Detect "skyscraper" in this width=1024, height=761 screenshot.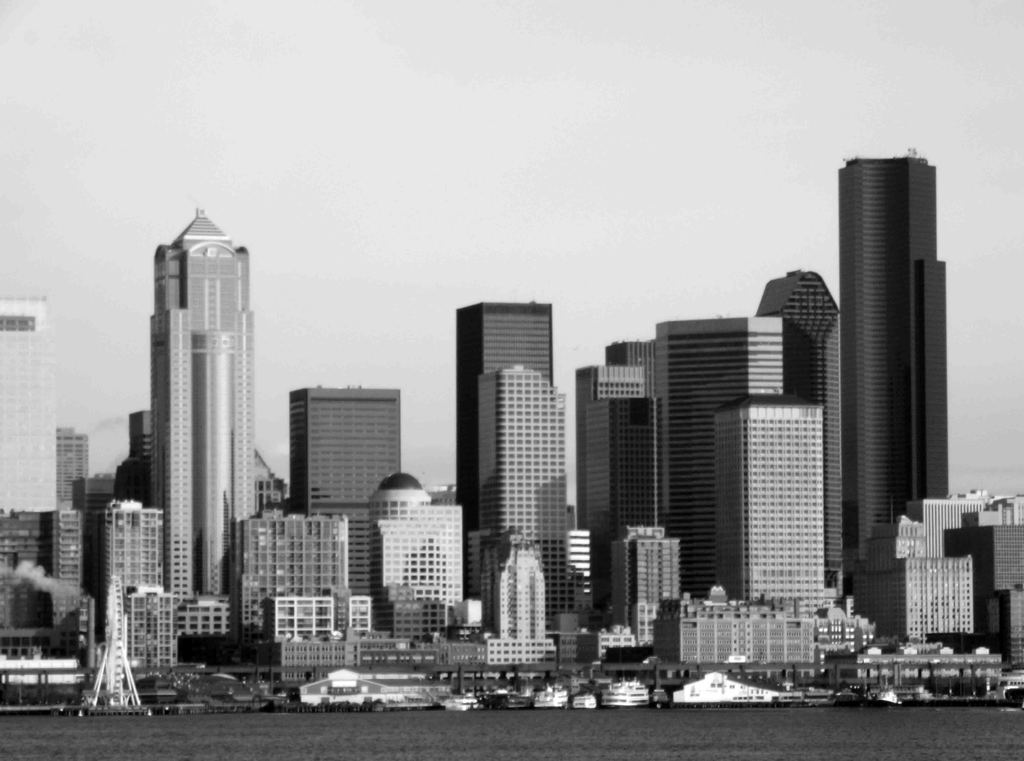
Detection: (148, 207, 257, 638).
